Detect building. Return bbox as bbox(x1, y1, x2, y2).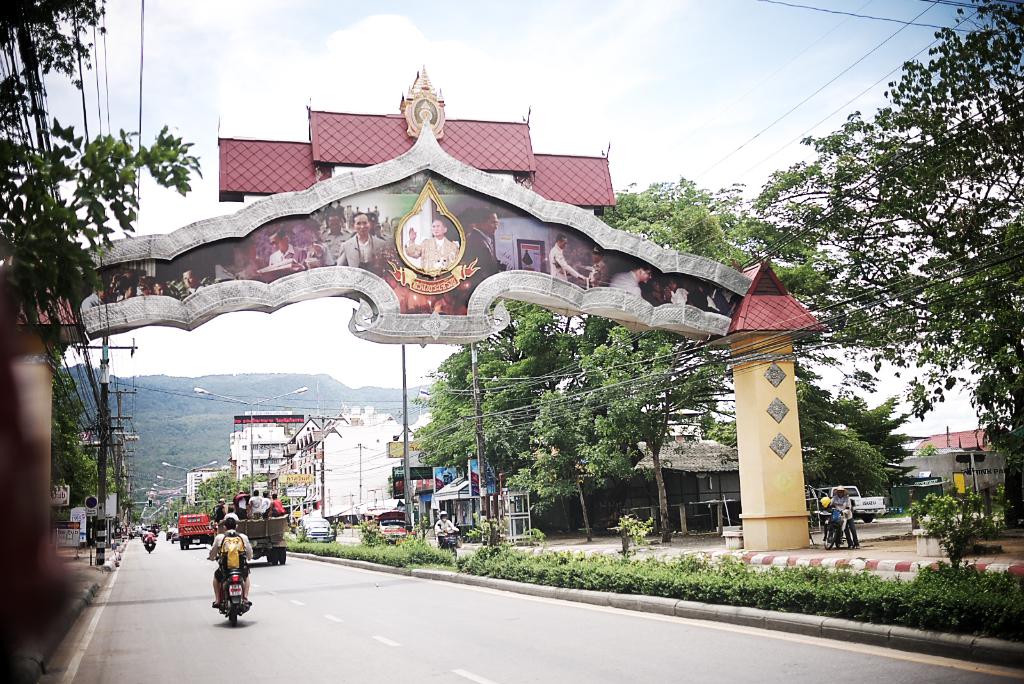
bbox(187, 466, 225, 504).
